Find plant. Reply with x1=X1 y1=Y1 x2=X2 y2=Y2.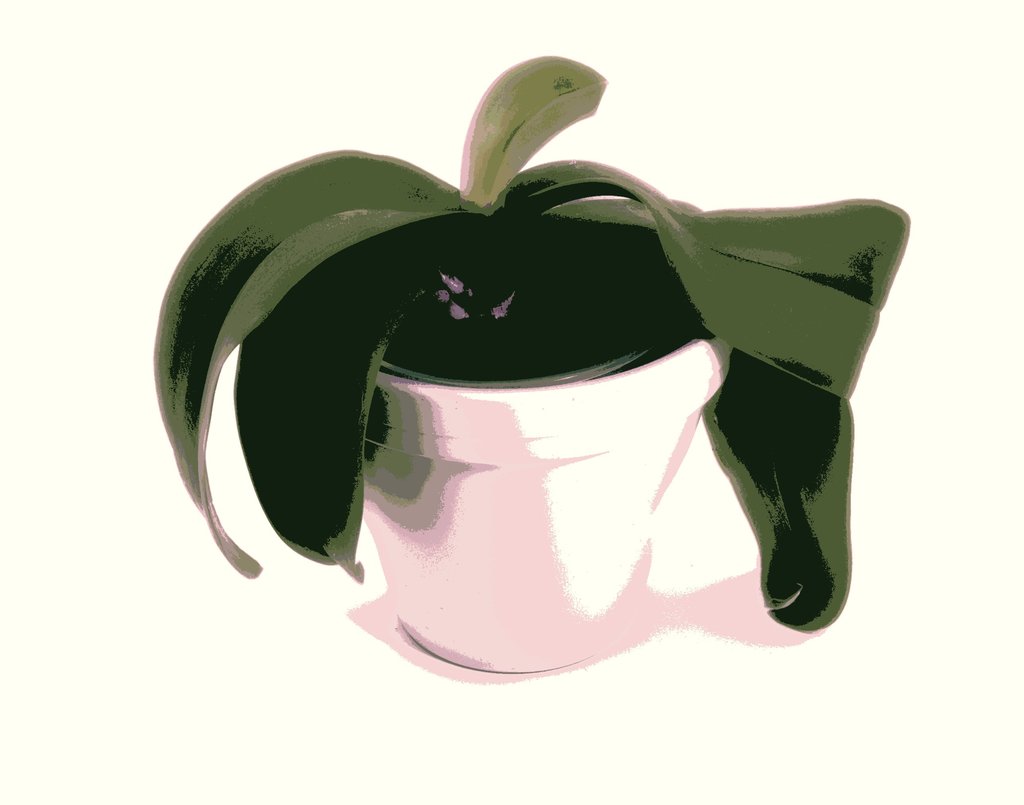
x1=152 y1=55 x2=909 y2=635.
